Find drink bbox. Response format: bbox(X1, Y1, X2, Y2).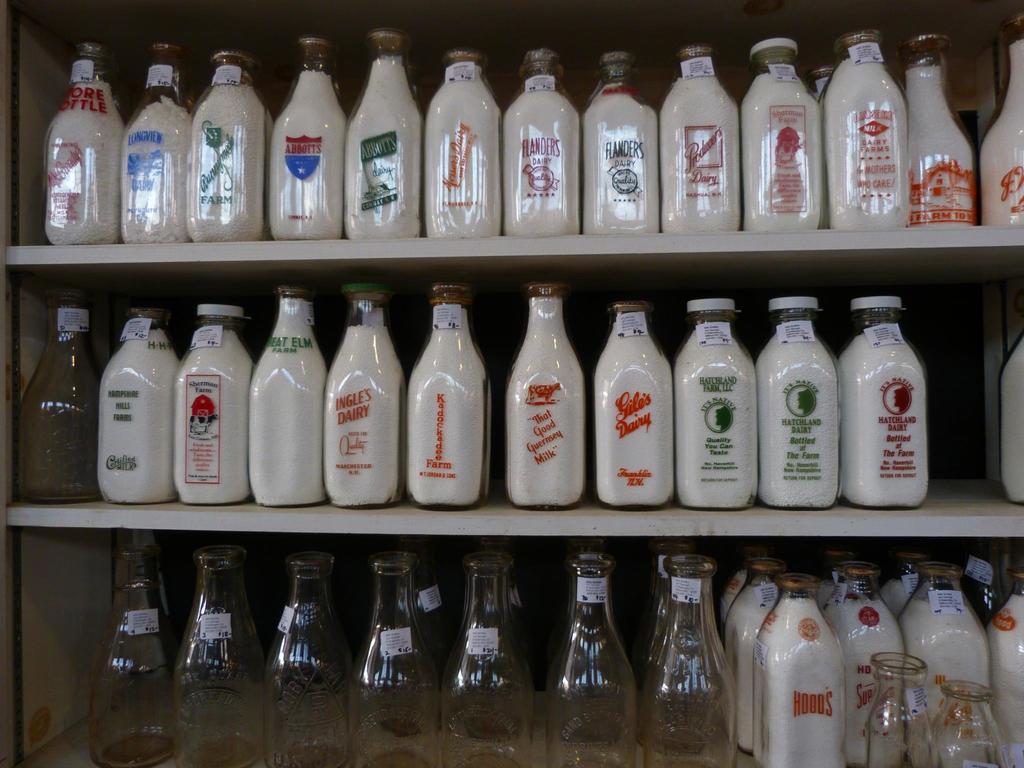
bbox(252, 291, 329, 508).
